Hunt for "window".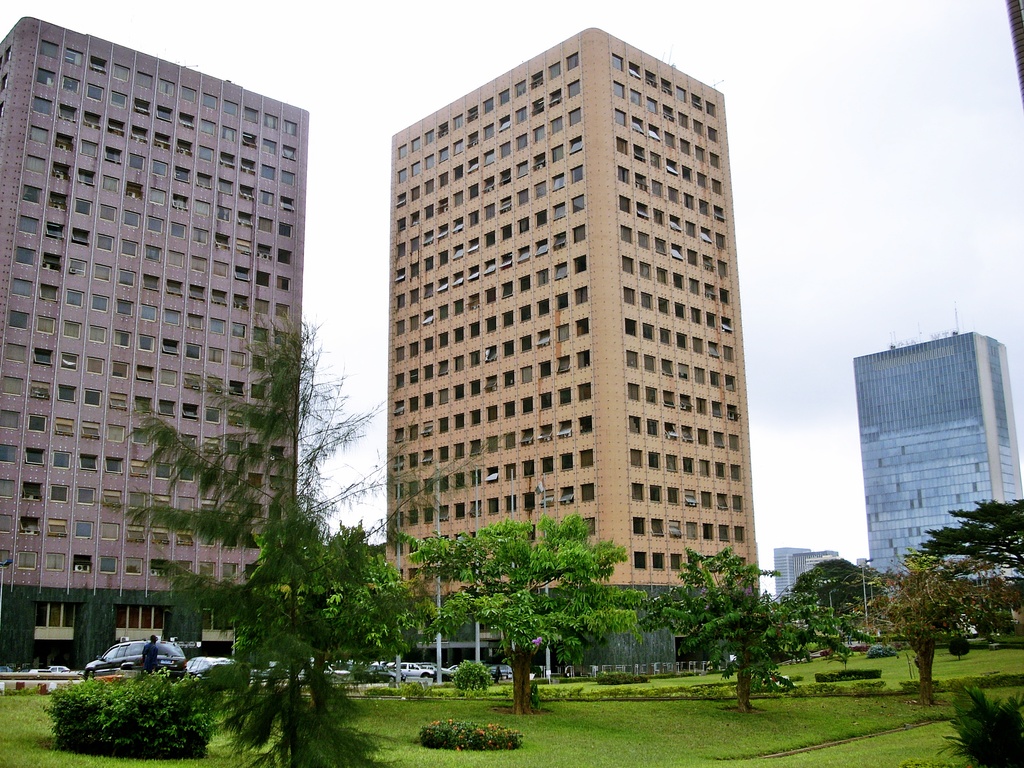
Hunted down at rect(247, 536, 263, 549).
